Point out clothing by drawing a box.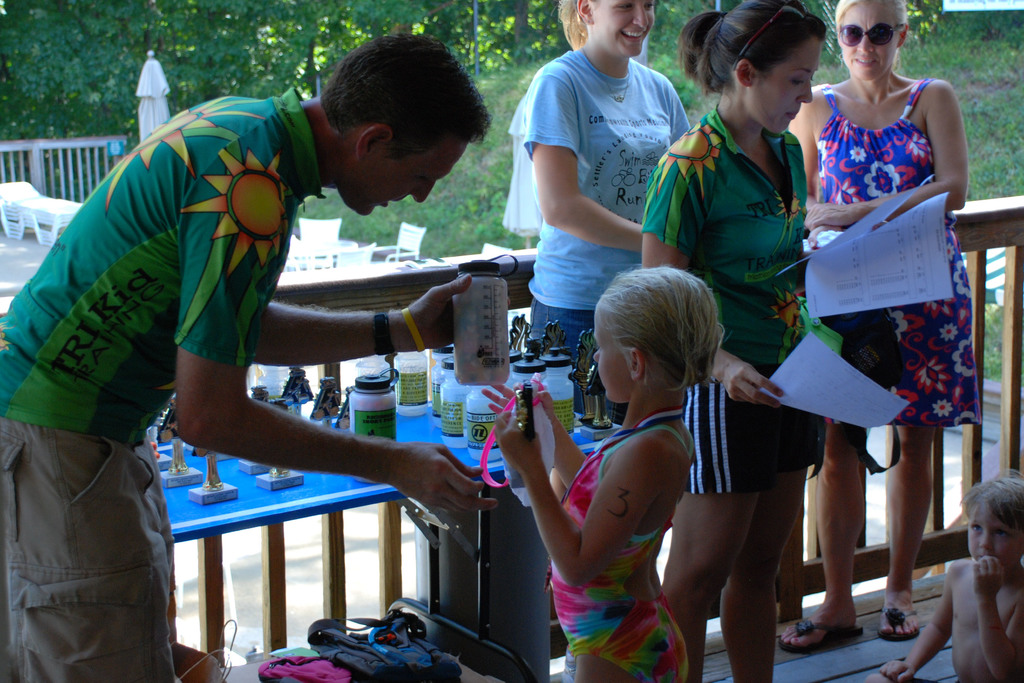
box(788, 79, 972, 482).
